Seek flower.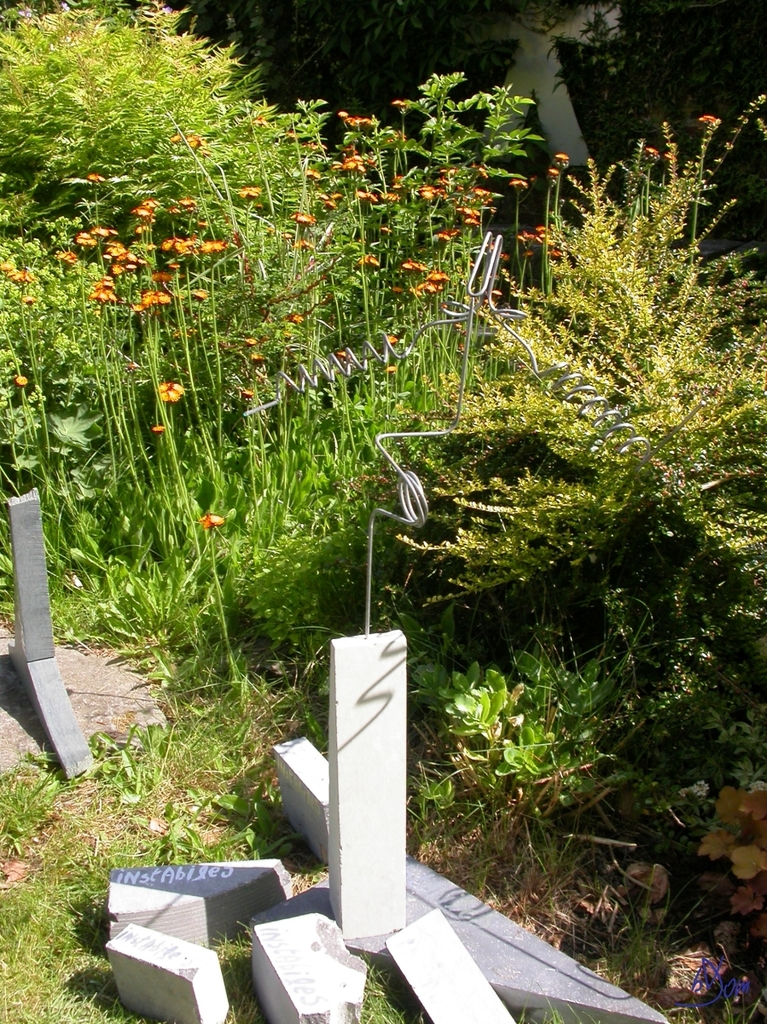
x1=62, y1=0, x2=73, y2=10.
